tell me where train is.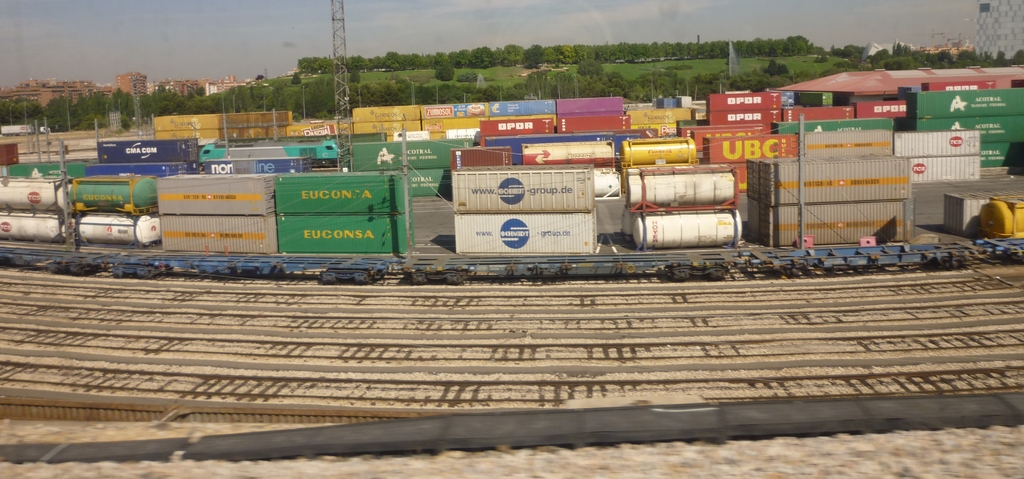
train is at box(0, 235, 1023, 282).
